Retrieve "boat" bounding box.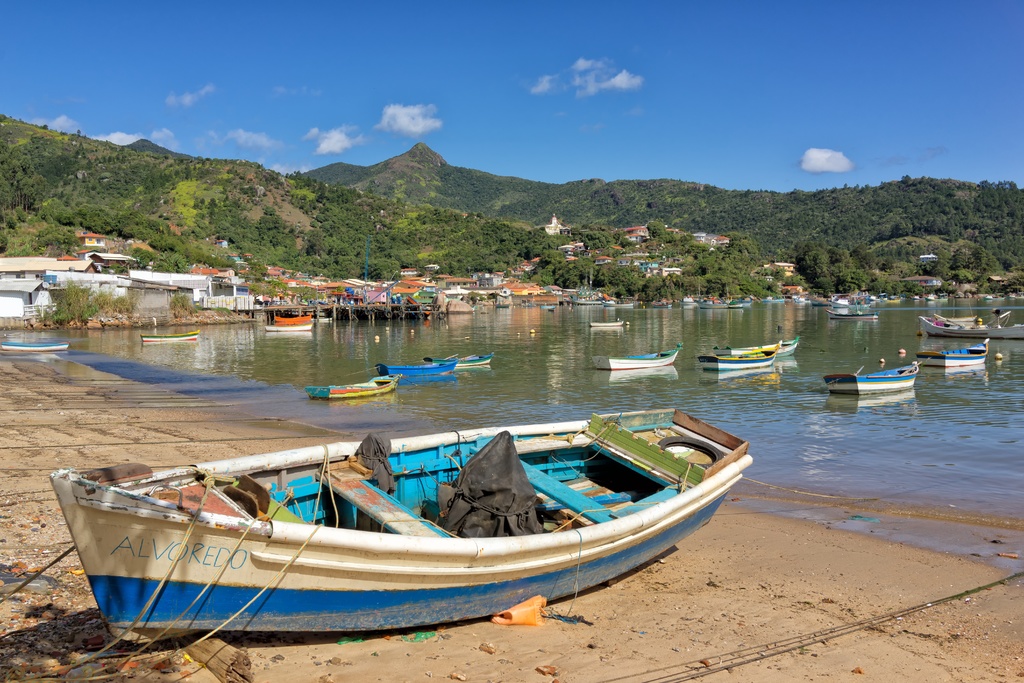
Bounding box: [left=699, top=341, right=781, bottom=374].
